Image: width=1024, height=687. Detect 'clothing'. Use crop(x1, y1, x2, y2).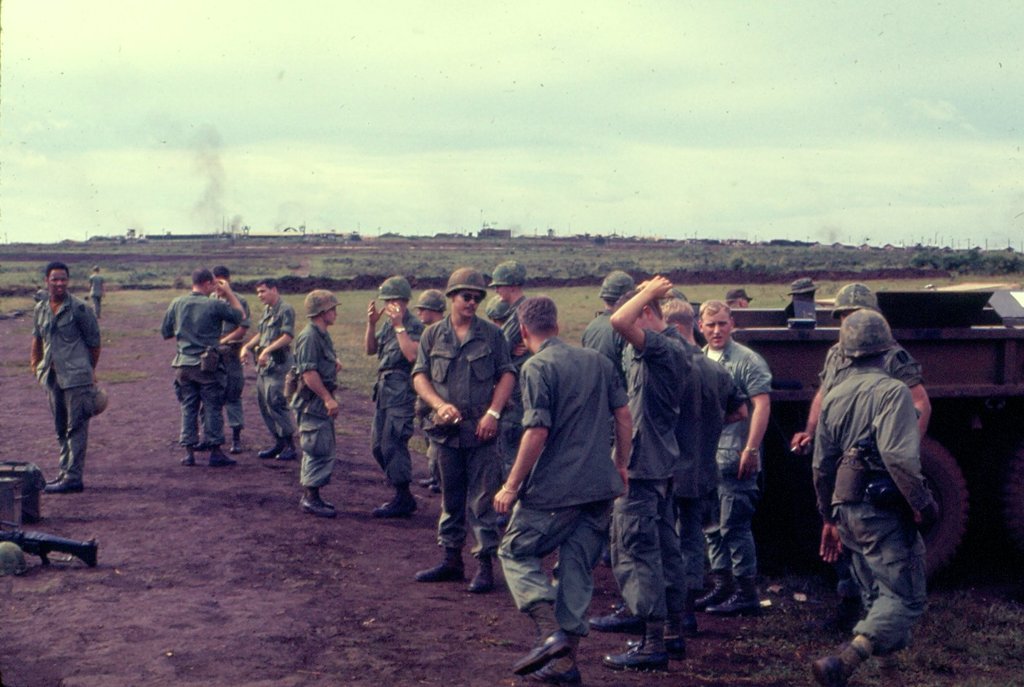
crop(163, 291, 244, 450).
